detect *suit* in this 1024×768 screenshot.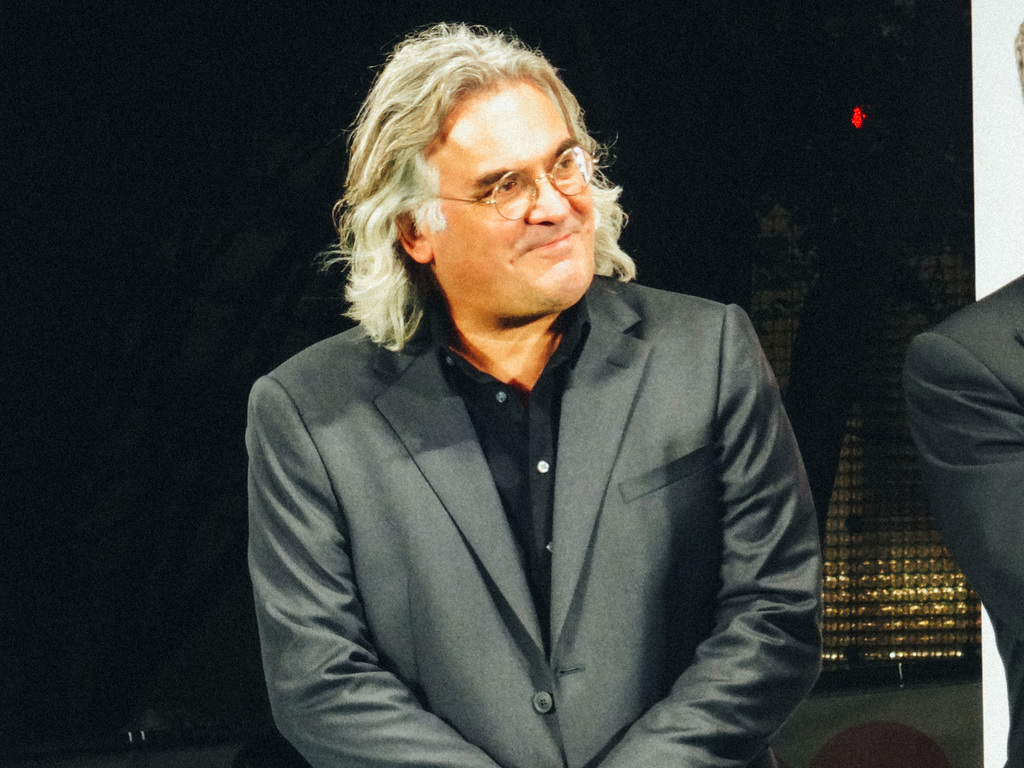
Detection: [left=909, top=274, right=1023, bottom=767].
